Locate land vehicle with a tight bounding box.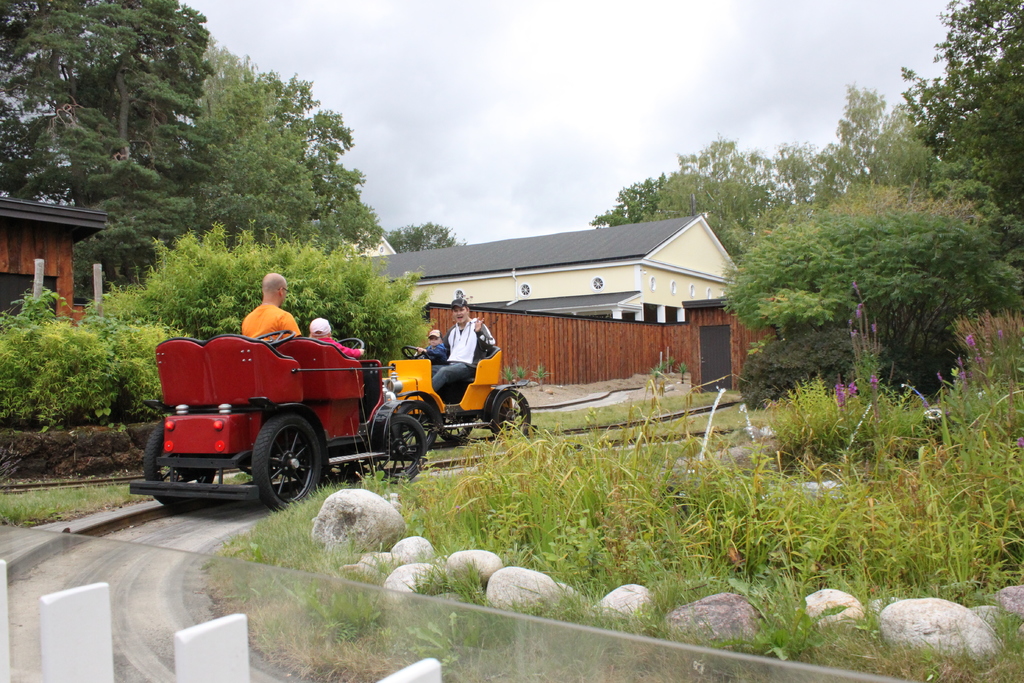
detection(384, 343, 534, 451).
